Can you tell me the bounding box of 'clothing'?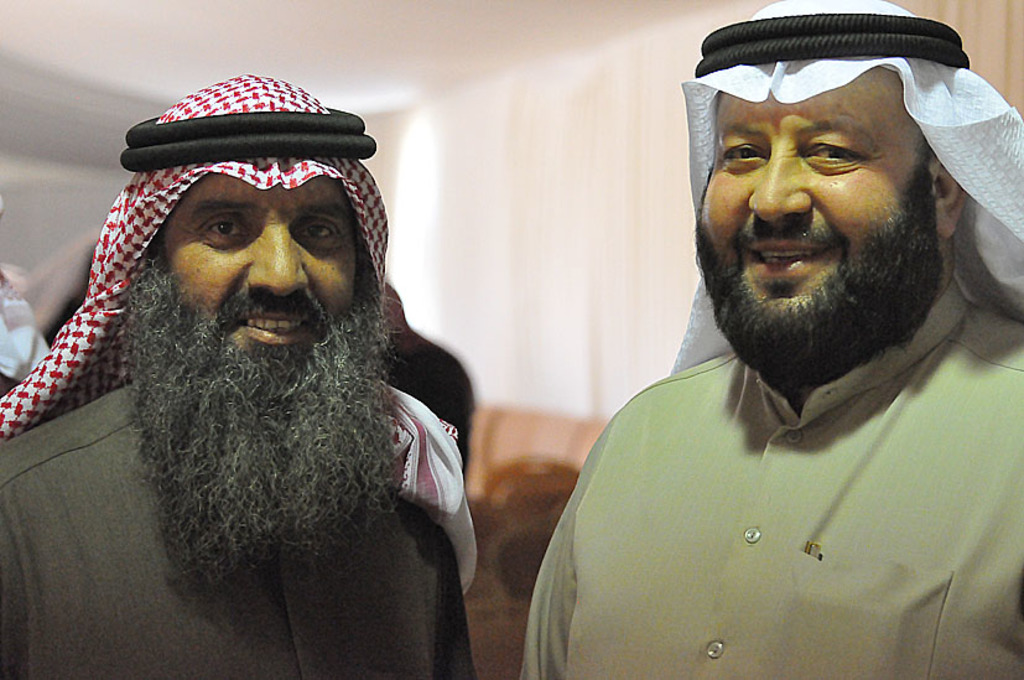
24/72/516/679.
